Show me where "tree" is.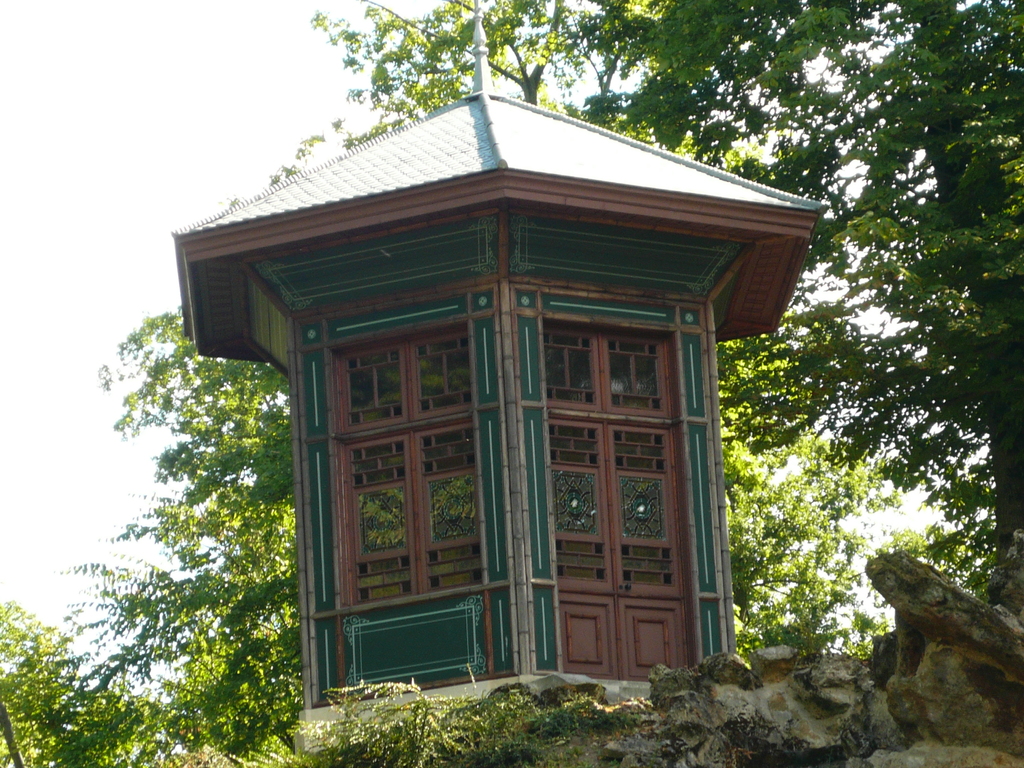
"tree" is at box(710, 316, 952, 663).
